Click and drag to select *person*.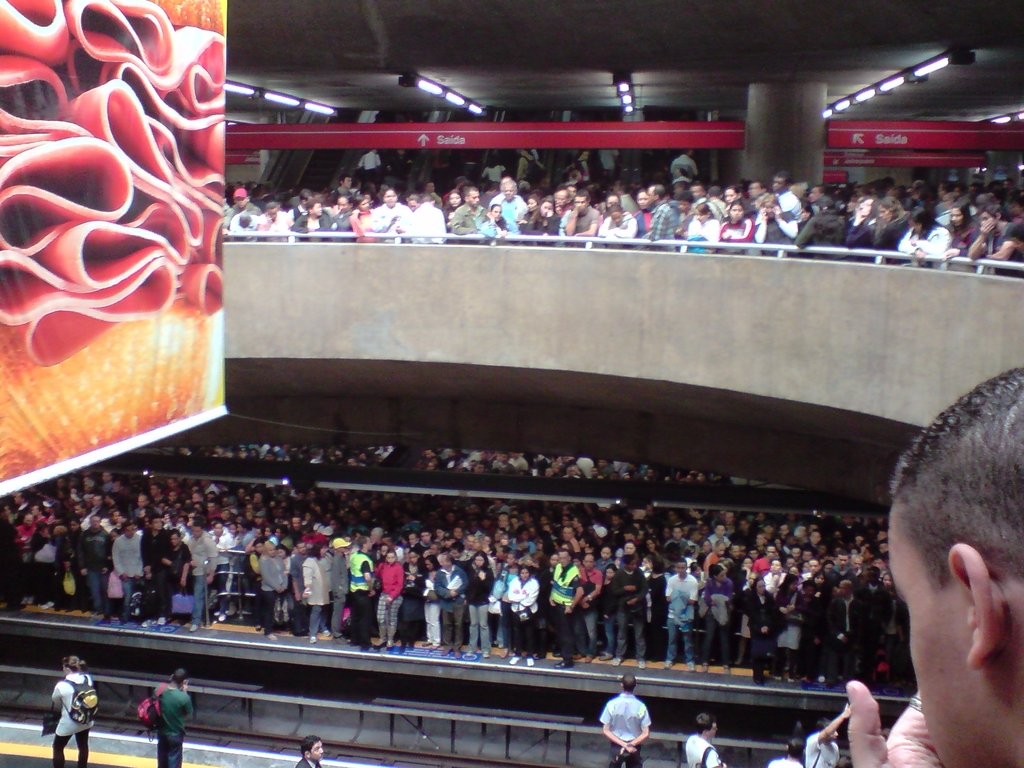
Selection: detection(966, 199, 1023, 277).
